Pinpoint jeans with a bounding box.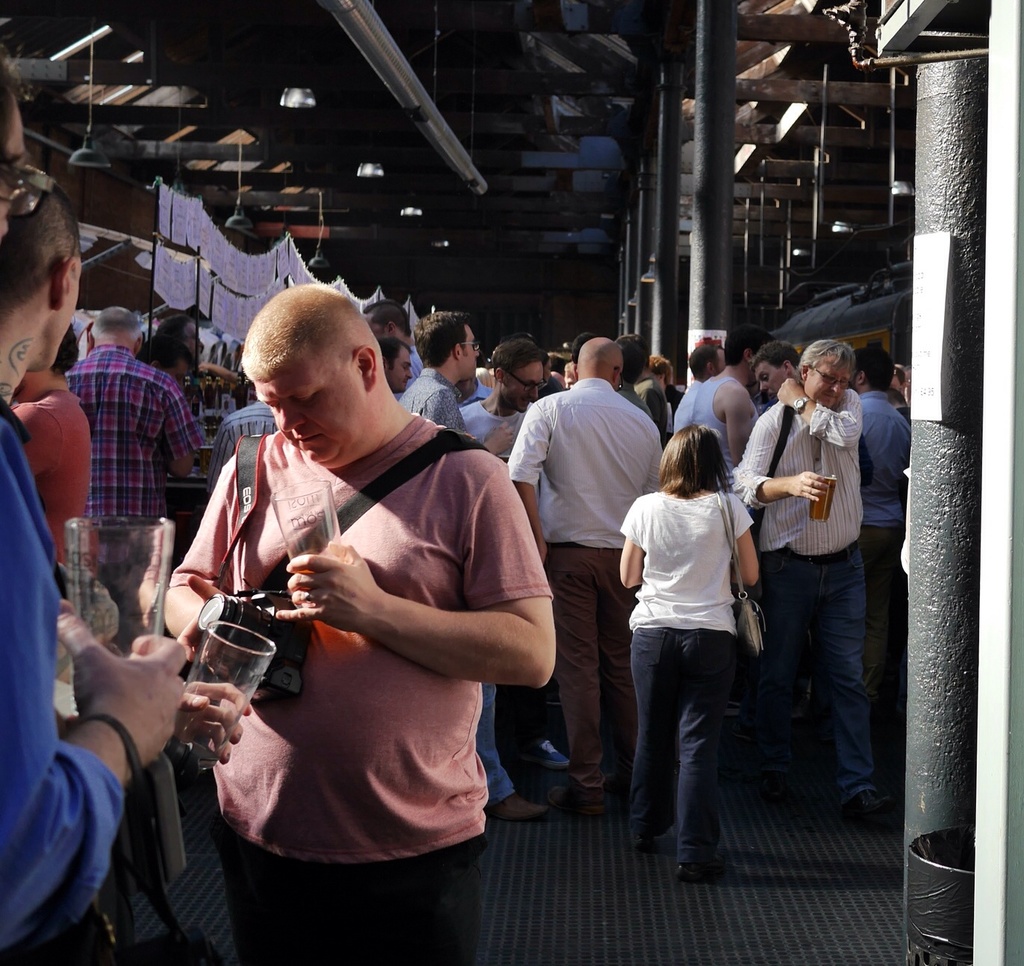
box(467, 670, 513, 819).
